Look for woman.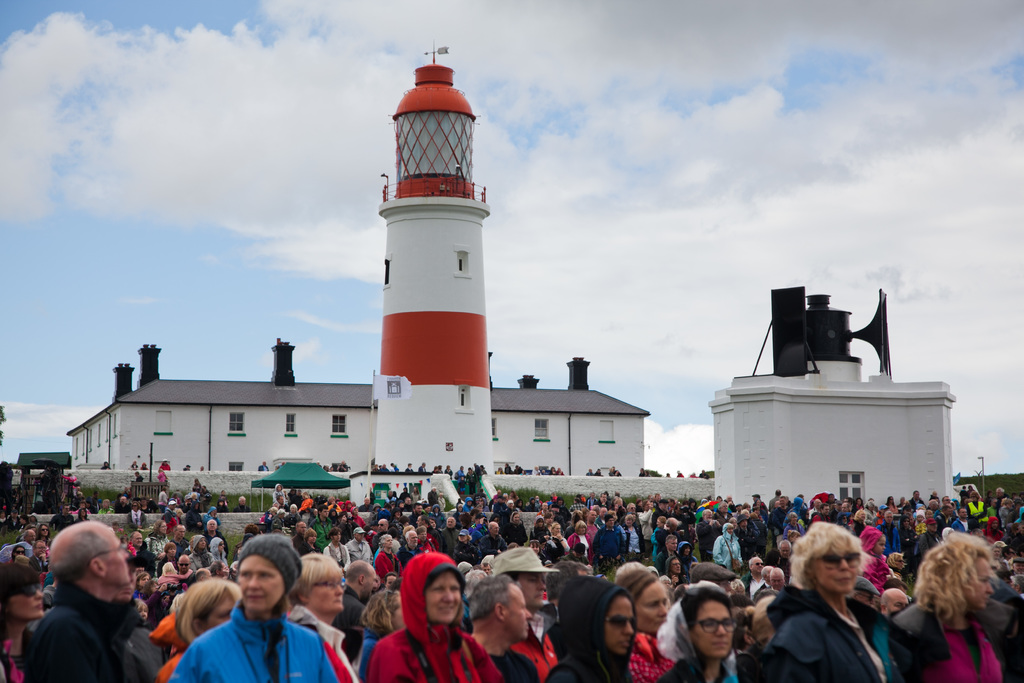
Found: (x1=455, y1=528, x2=482, y2=566).
